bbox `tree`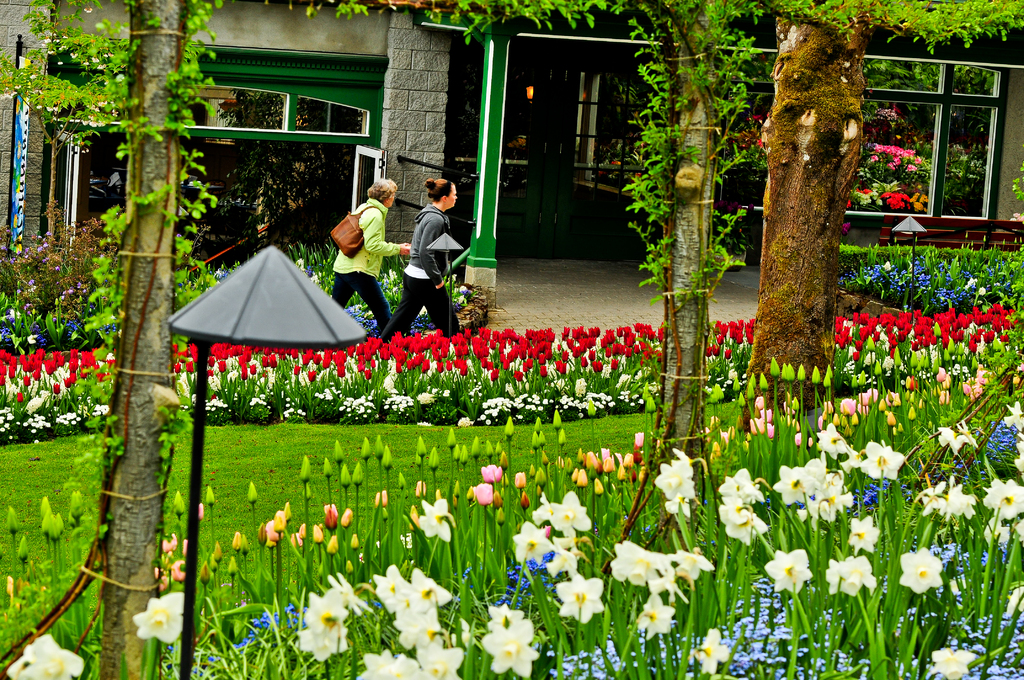
bbox(94, 0, 189, 679)
